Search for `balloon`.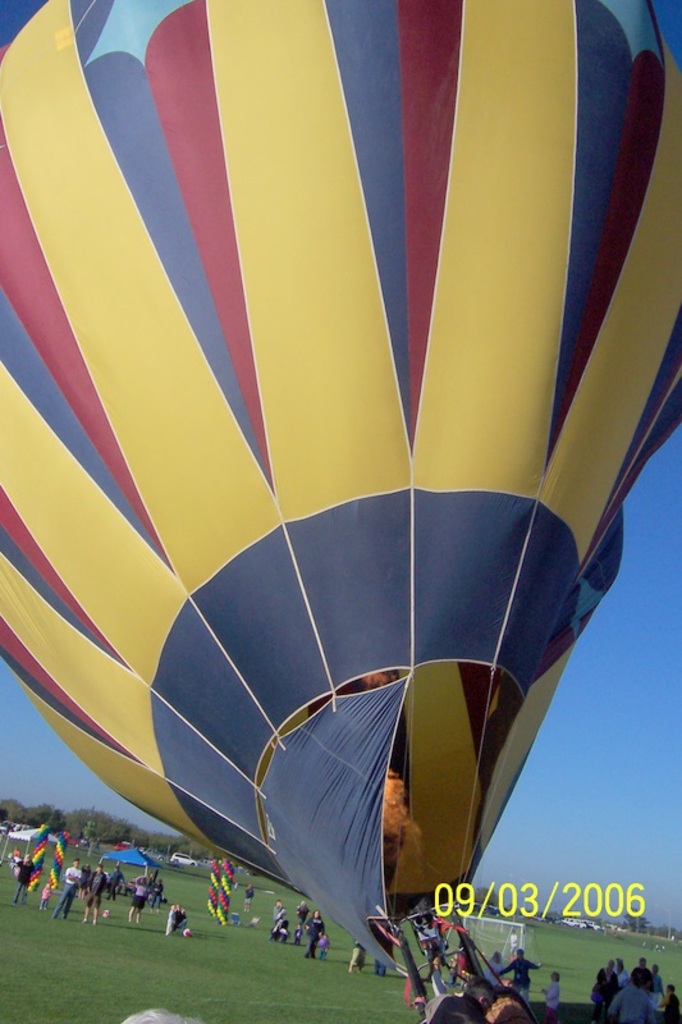
Found at crop(0, 0, 681, 968).
